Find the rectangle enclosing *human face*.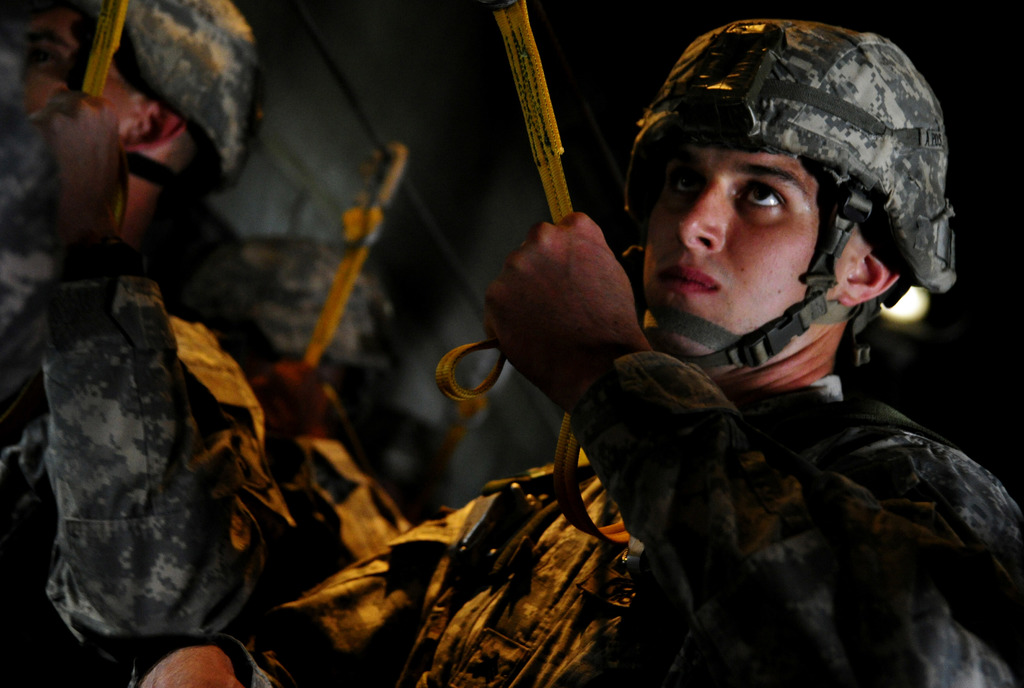
l=0, t=13, r=145, b=234.
